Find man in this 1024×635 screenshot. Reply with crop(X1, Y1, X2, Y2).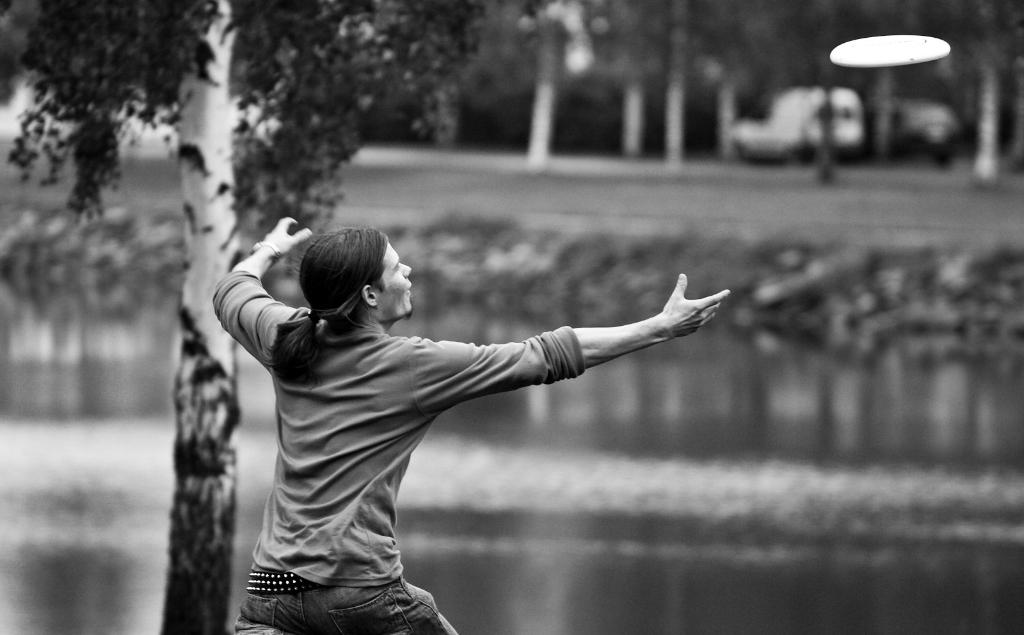
crop(211, 215, 729, 634).
